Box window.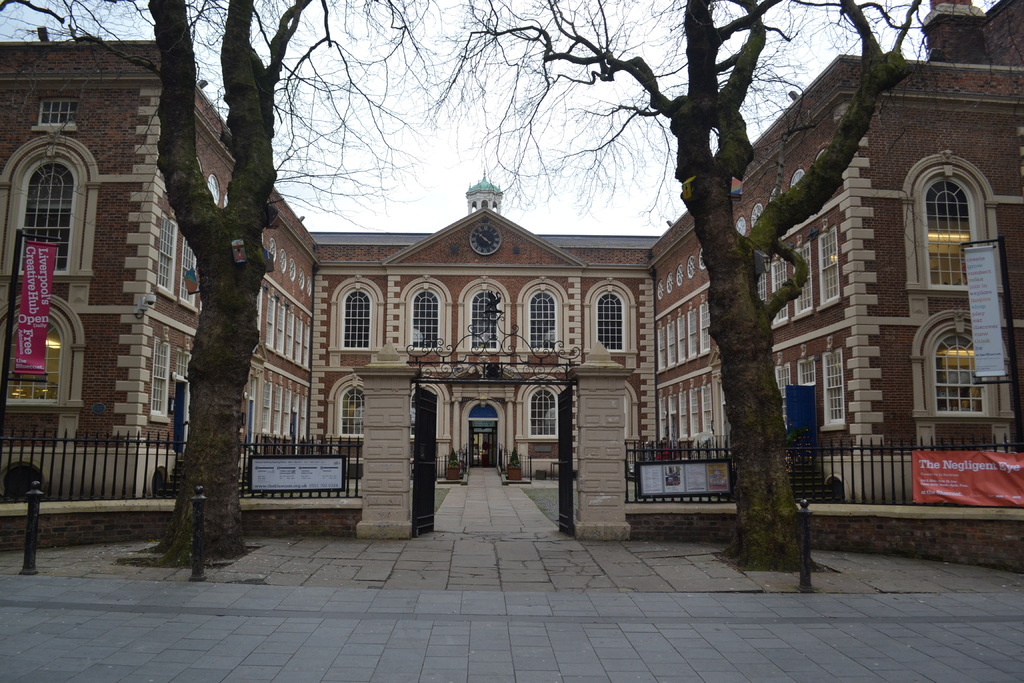
(330,277,380,346).
